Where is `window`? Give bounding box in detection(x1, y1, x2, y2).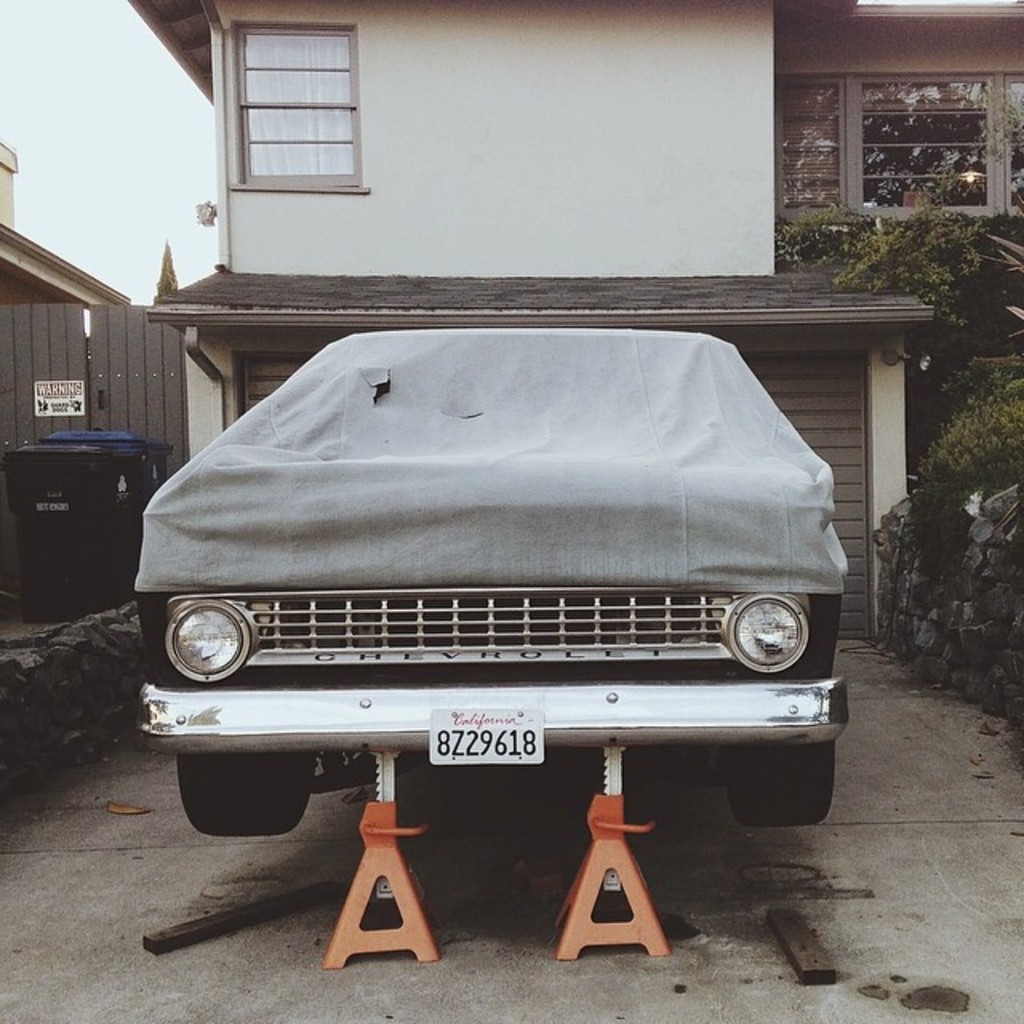
detection(768, 72, 1022, 213).
